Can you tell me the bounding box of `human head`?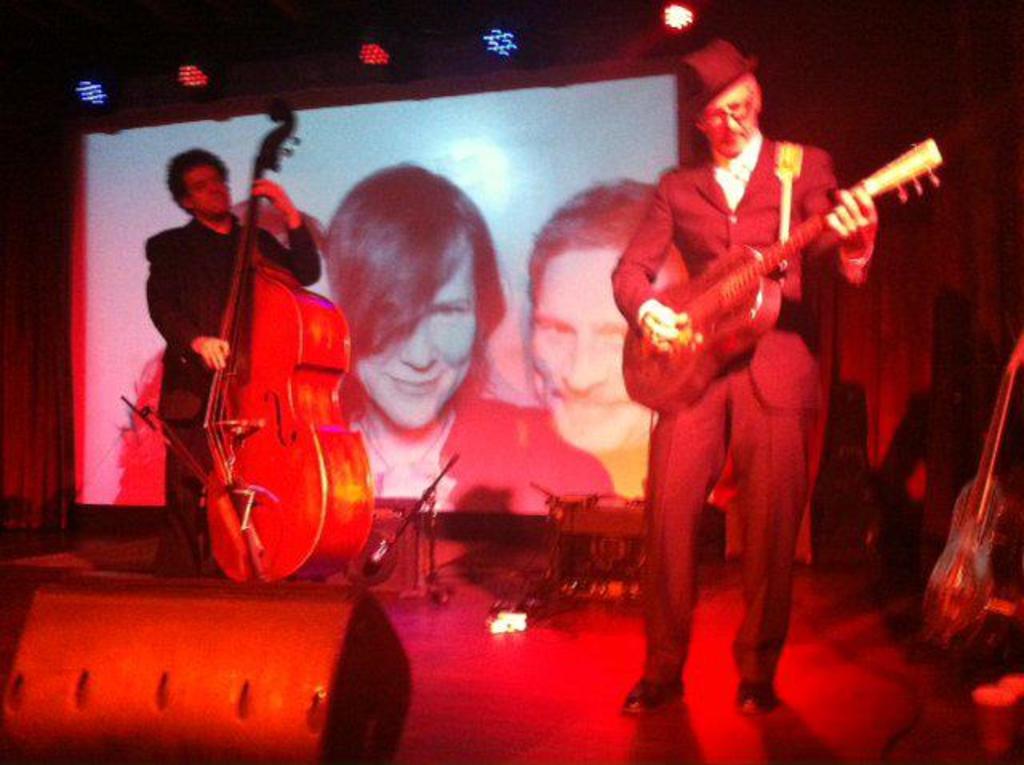
bbox(517, 178, 658, 458).
